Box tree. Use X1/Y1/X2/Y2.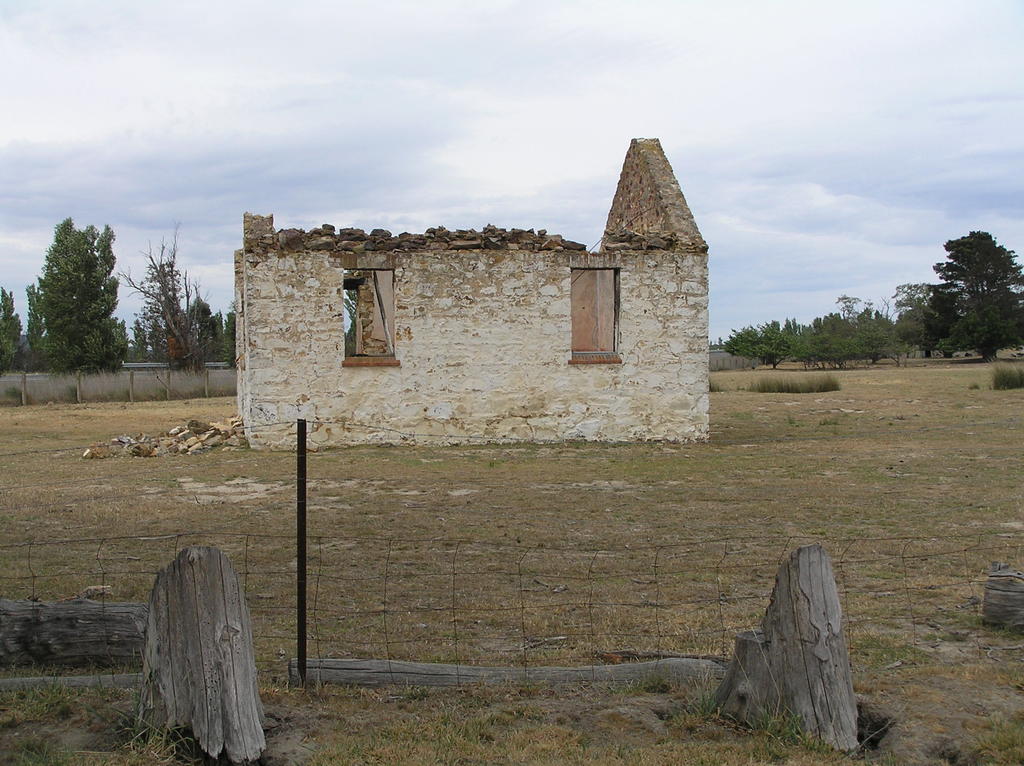
890/282/934/363.
